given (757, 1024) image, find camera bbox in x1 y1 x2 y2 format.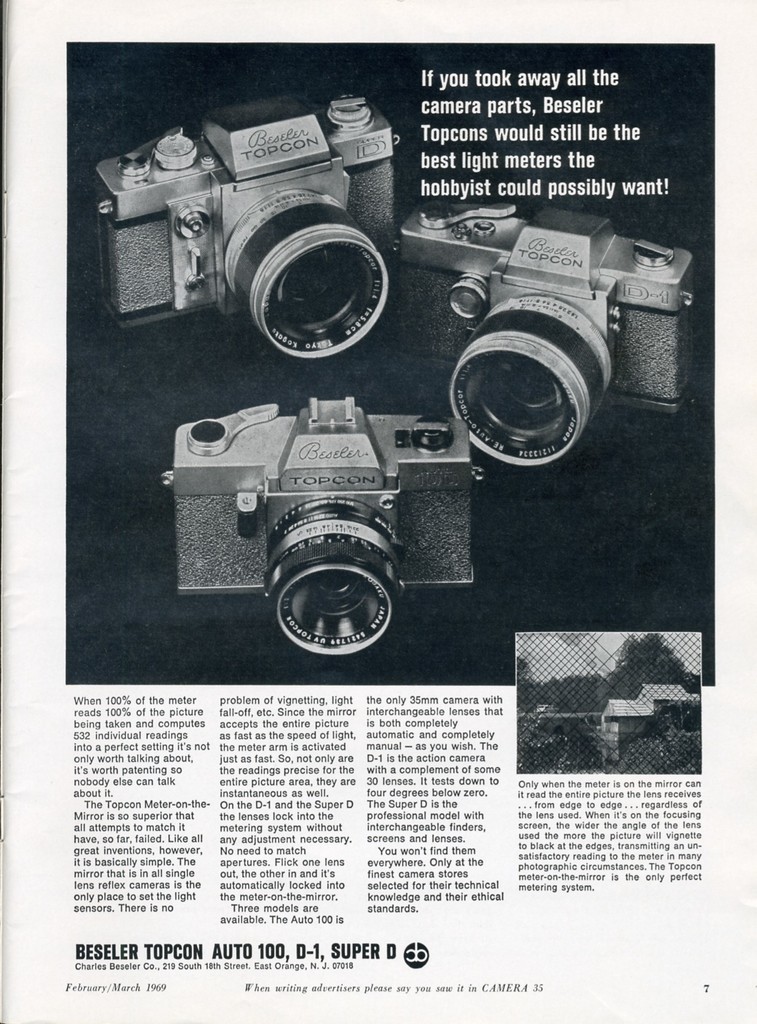
400 205 694 463.
